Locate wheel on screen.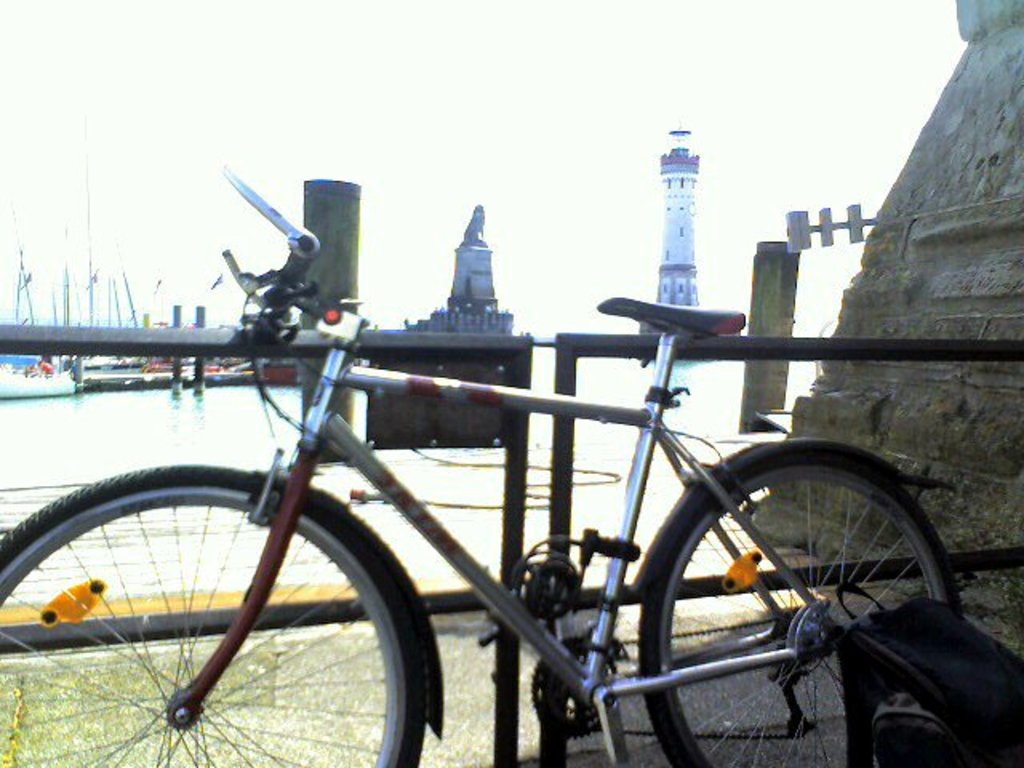
On screen at x1=0 y1=461 x2=430 y2=766.
